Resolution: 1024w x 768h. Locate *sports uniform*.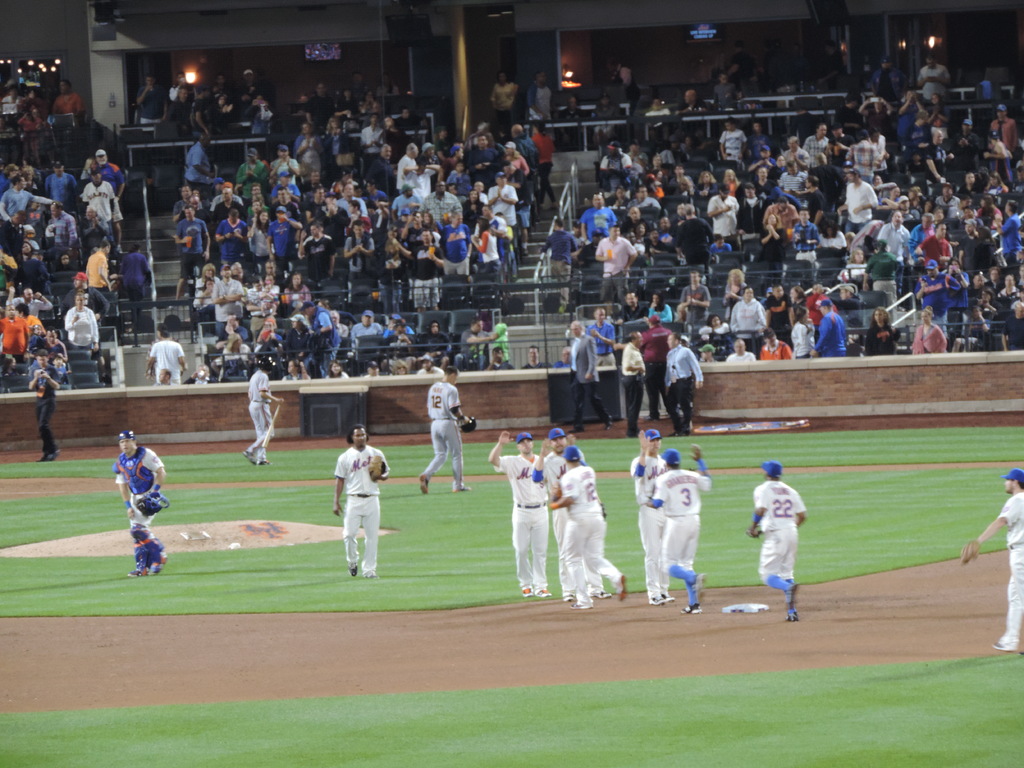
813/300/844/357.
